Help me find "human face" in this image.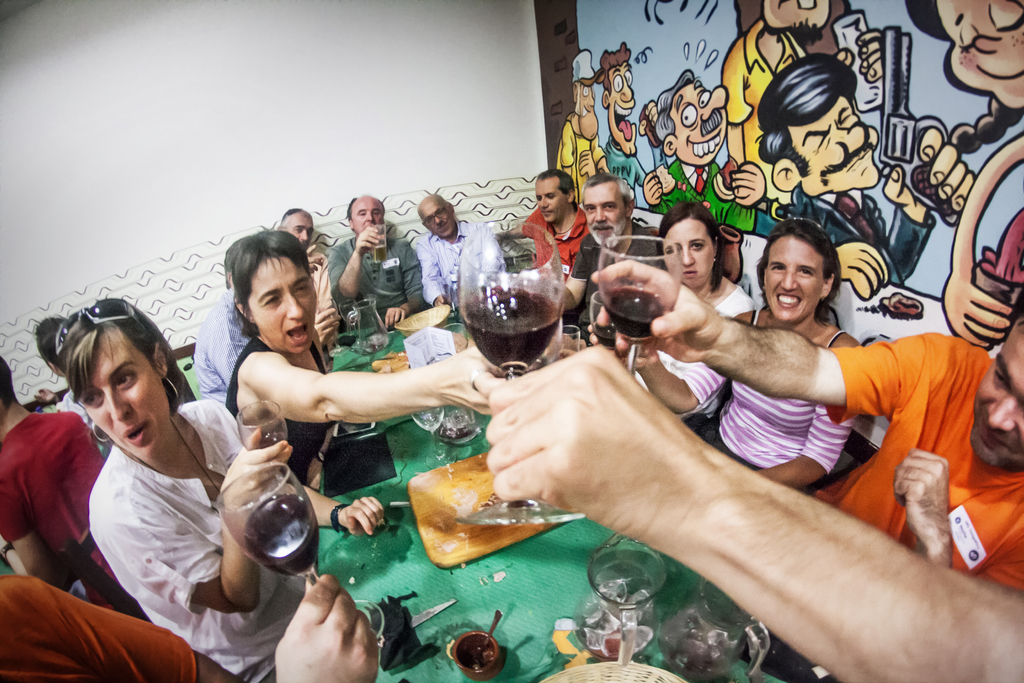
Found it: (607,67,637,156).
